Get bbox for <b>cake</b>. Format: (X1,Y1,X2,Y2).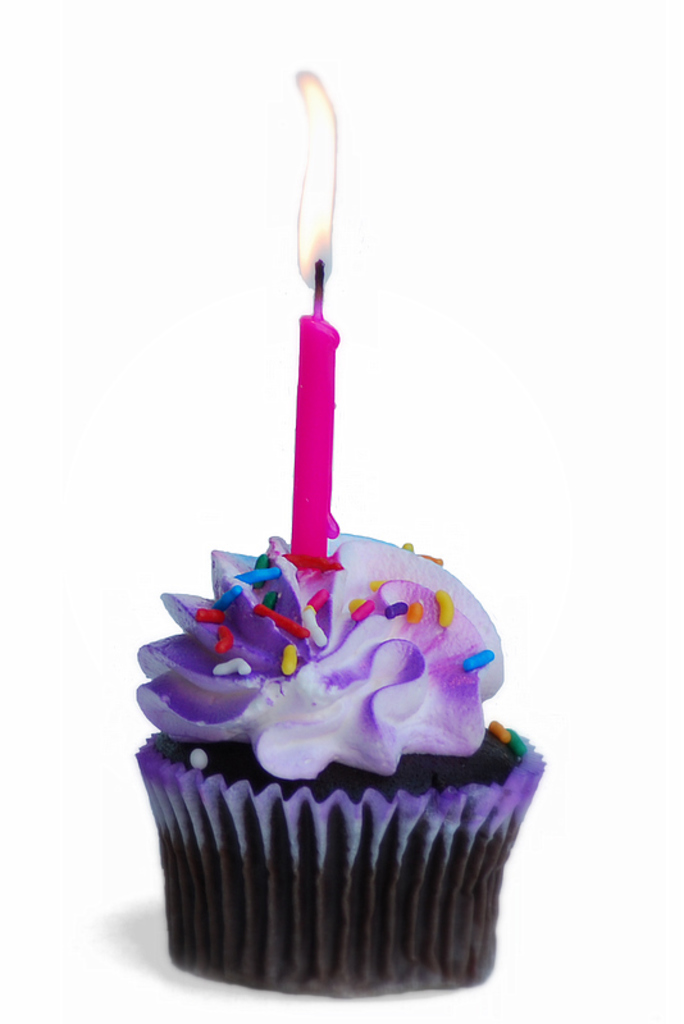
(133,532,553,984).
